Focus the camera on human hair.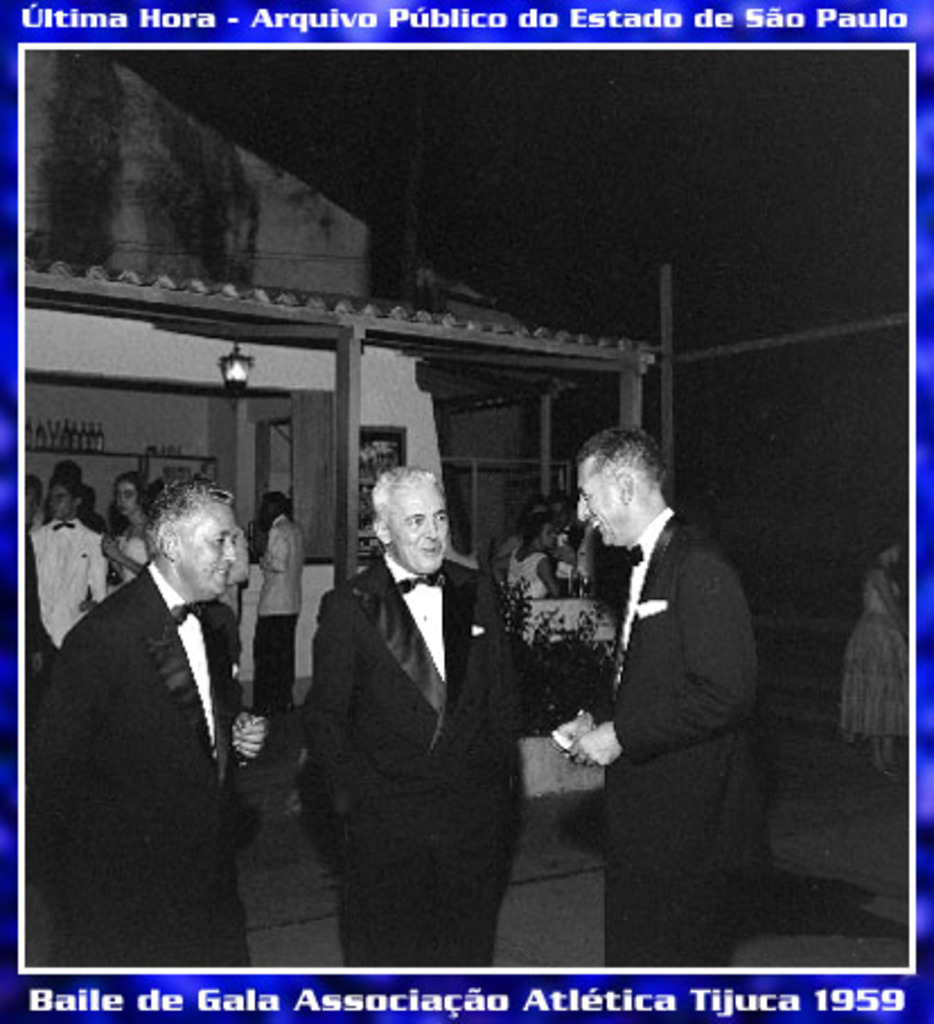
Focus region: region(158, 478, 237, 577).
